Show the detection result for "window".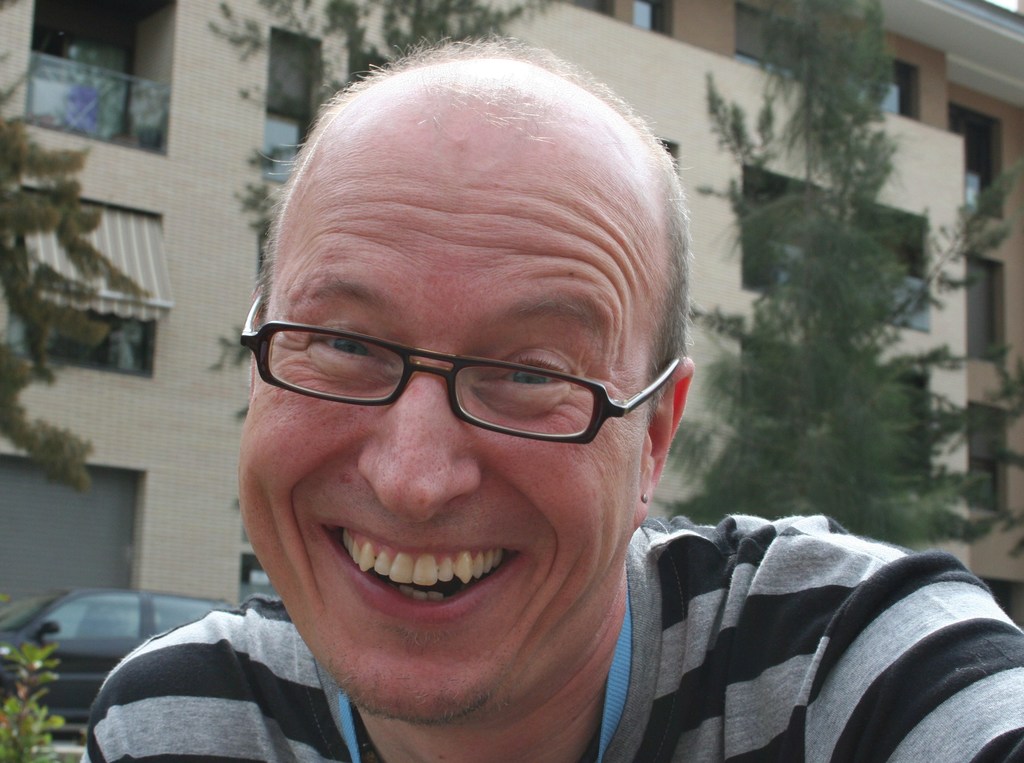
(40,0,177,165).
